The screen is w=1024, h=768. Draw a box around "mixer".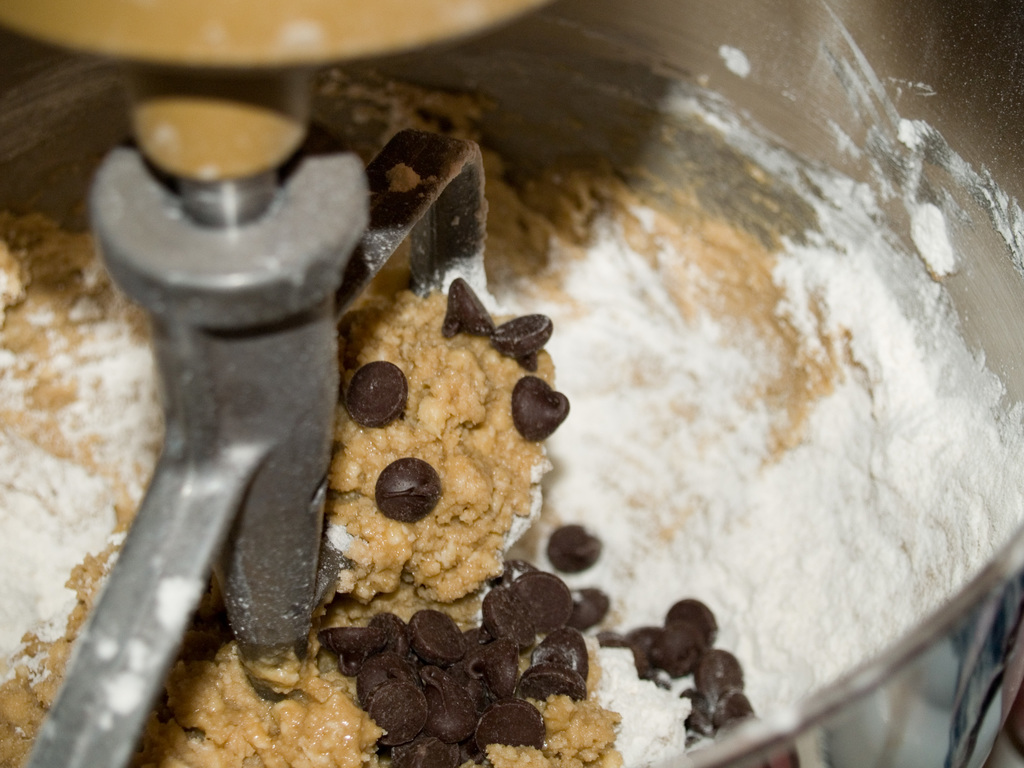
0,0,1023,767.
